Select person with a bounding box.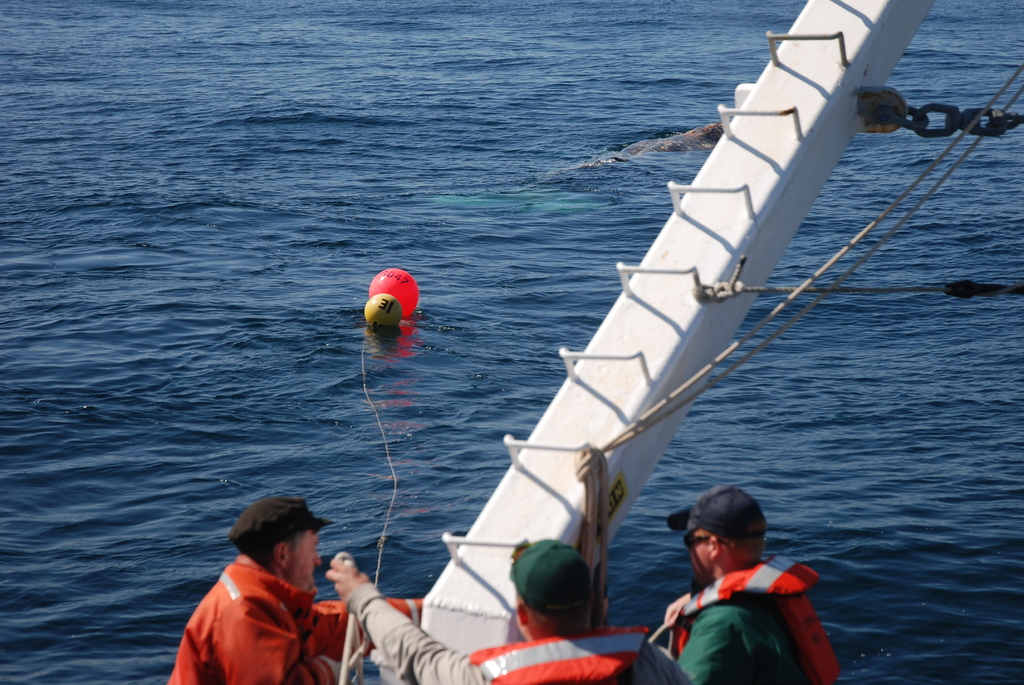
l=649, t=481, r=846, b=684.
